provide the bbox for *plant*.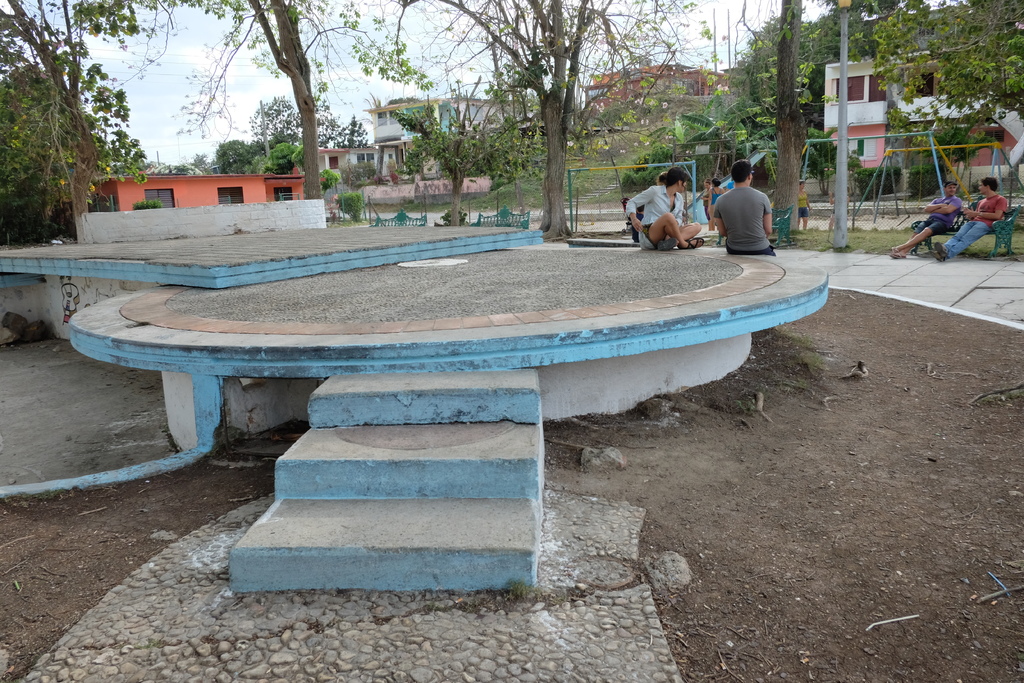
404/192/457/215.
